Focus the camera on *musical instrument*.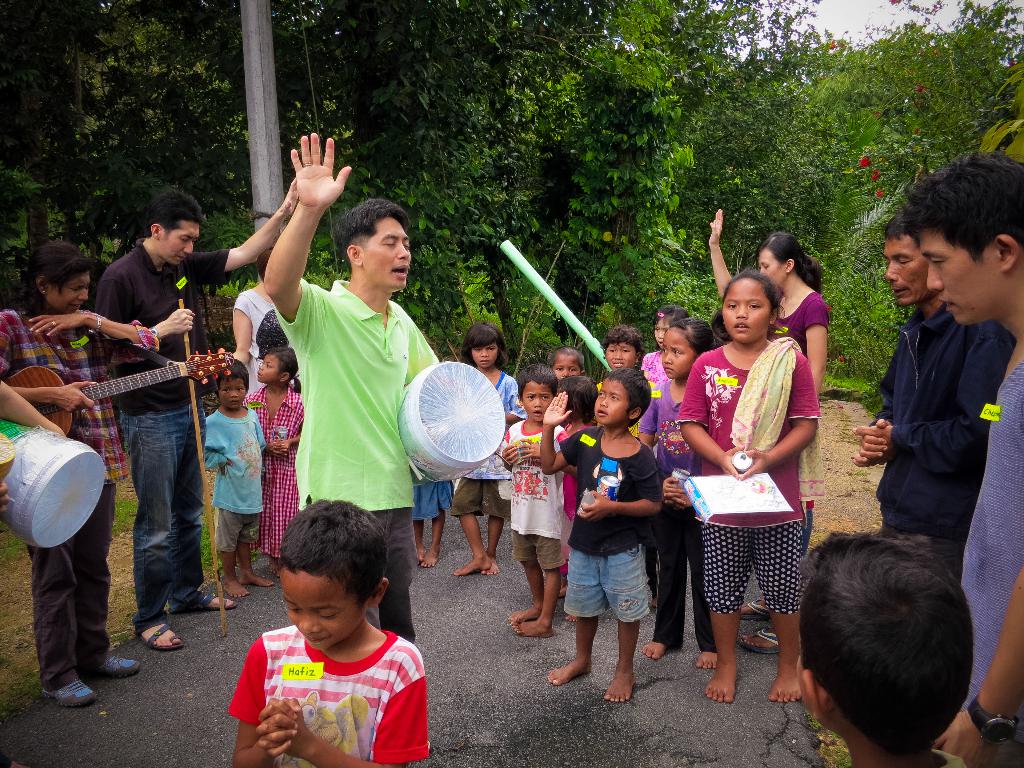
Focus region: 0/425/113/547.
